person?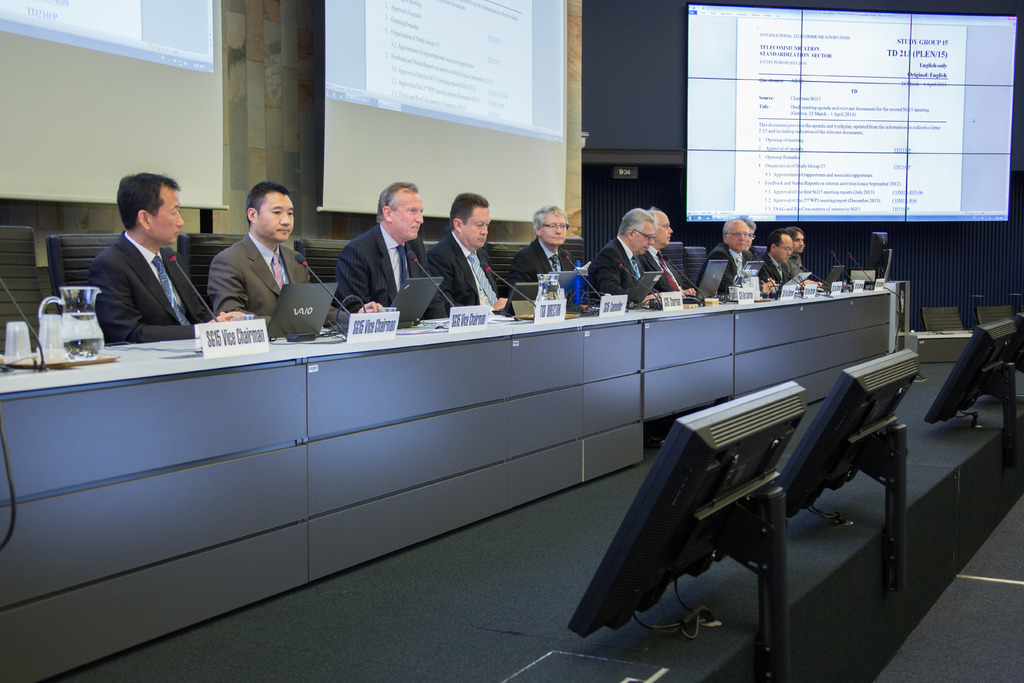
region(588, 208, 685, 306)
